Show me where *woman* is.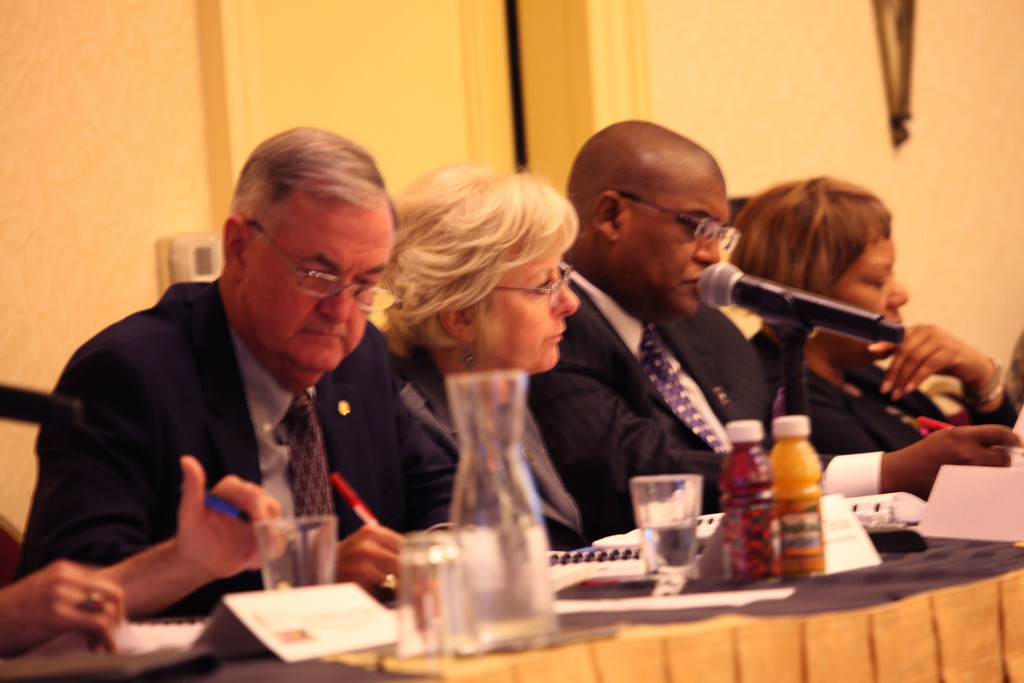
*woman* is at Rect(378, 165, 591, 543).
